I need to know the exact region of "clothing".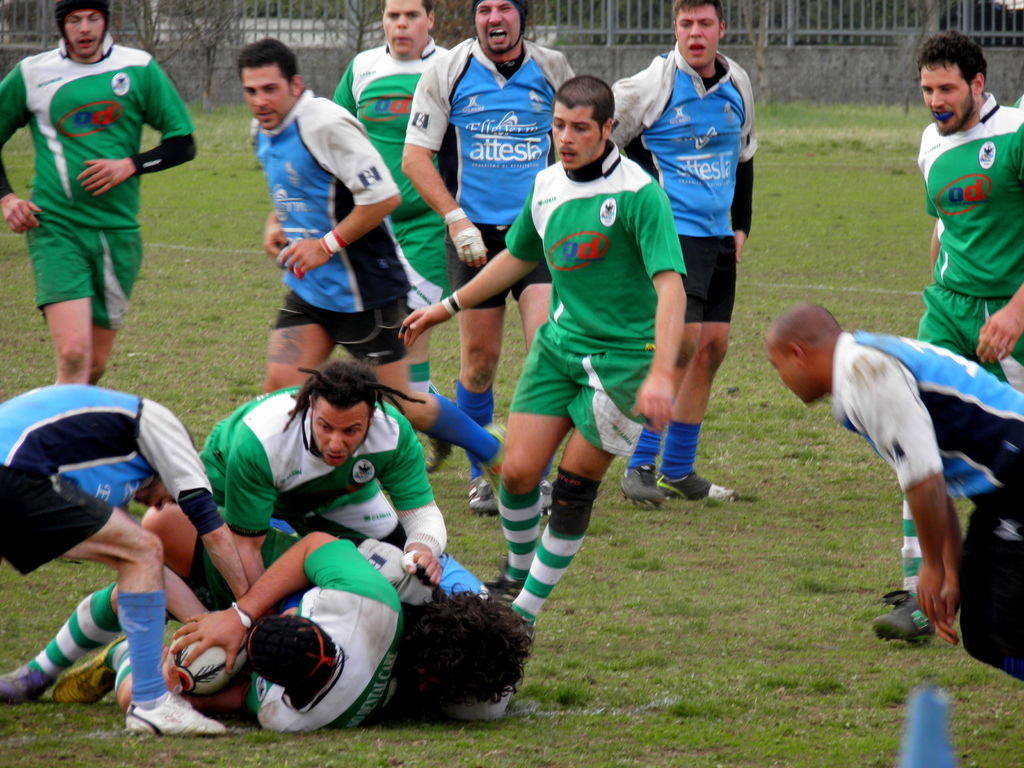
Region: rect(900, 79, 1018, 348).
